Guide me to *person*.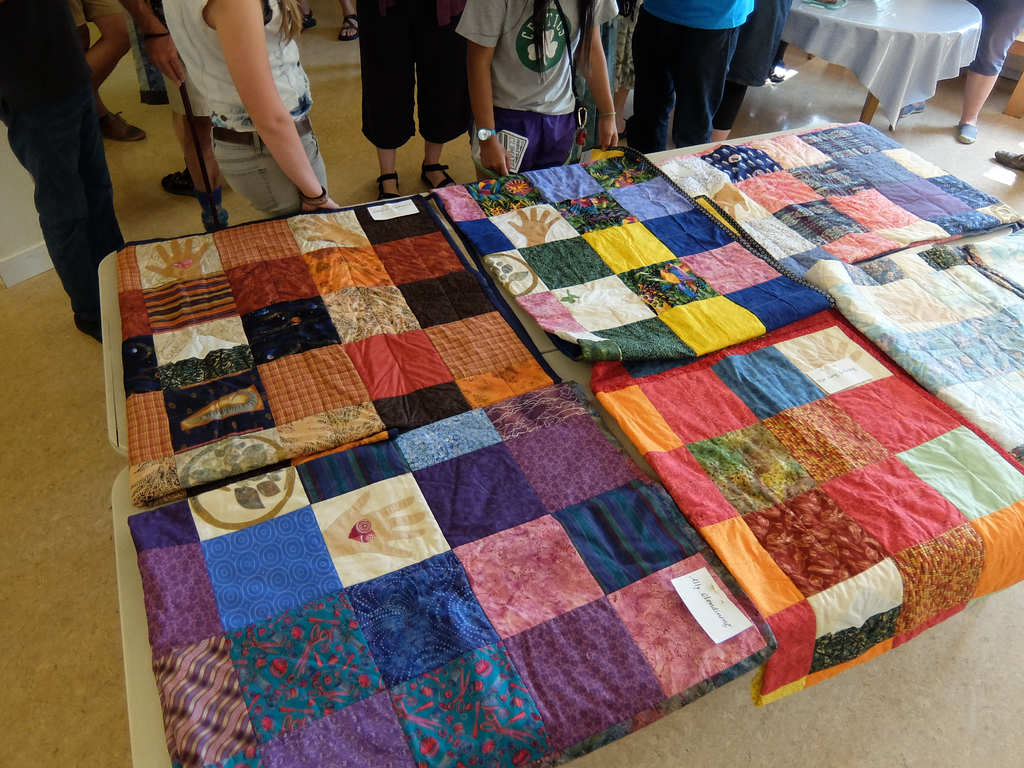
Guidance: box=[451, 0, 620, 175].
